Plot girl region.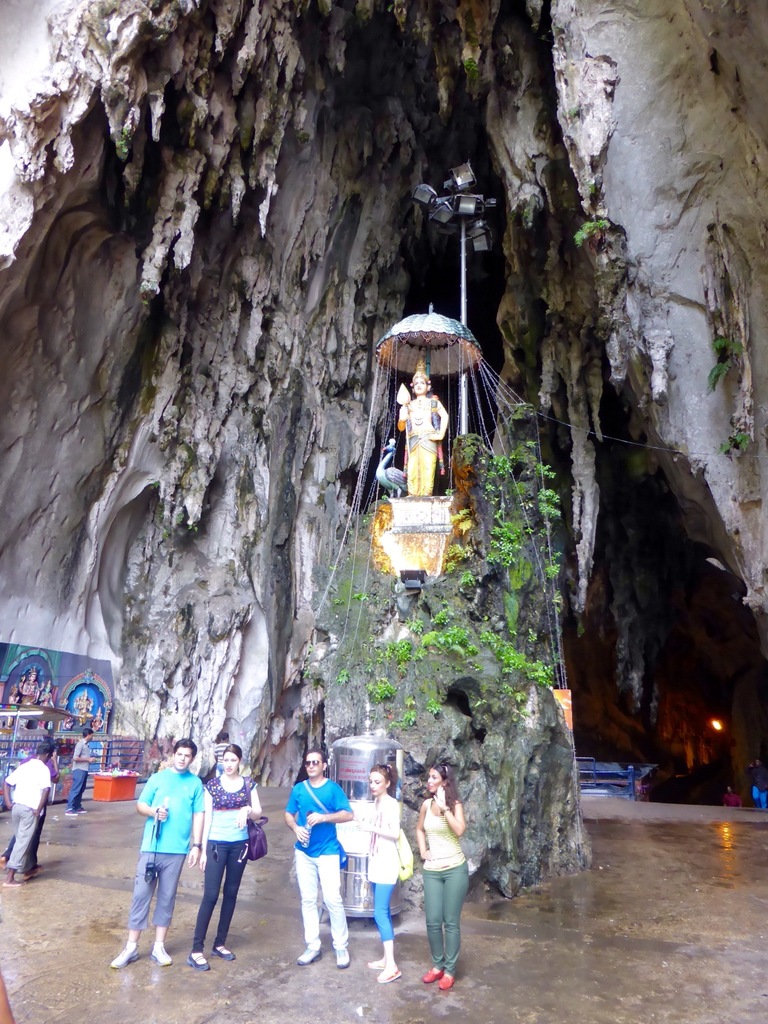
Plotted at 412/762/470/993.
